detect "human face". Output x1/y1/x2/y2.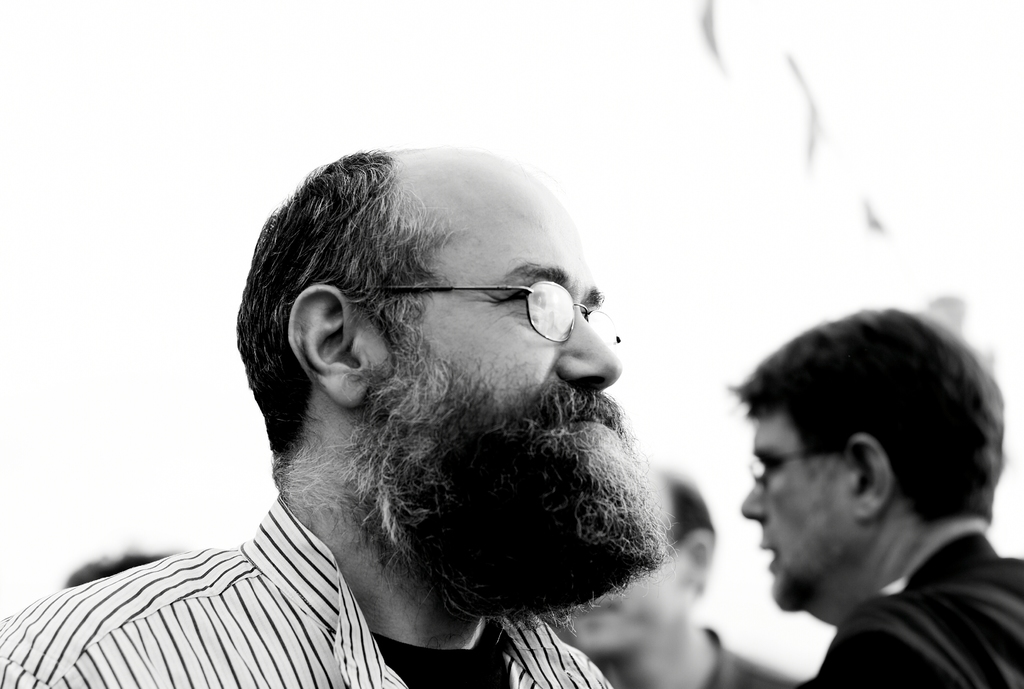
563/554/671/661.
